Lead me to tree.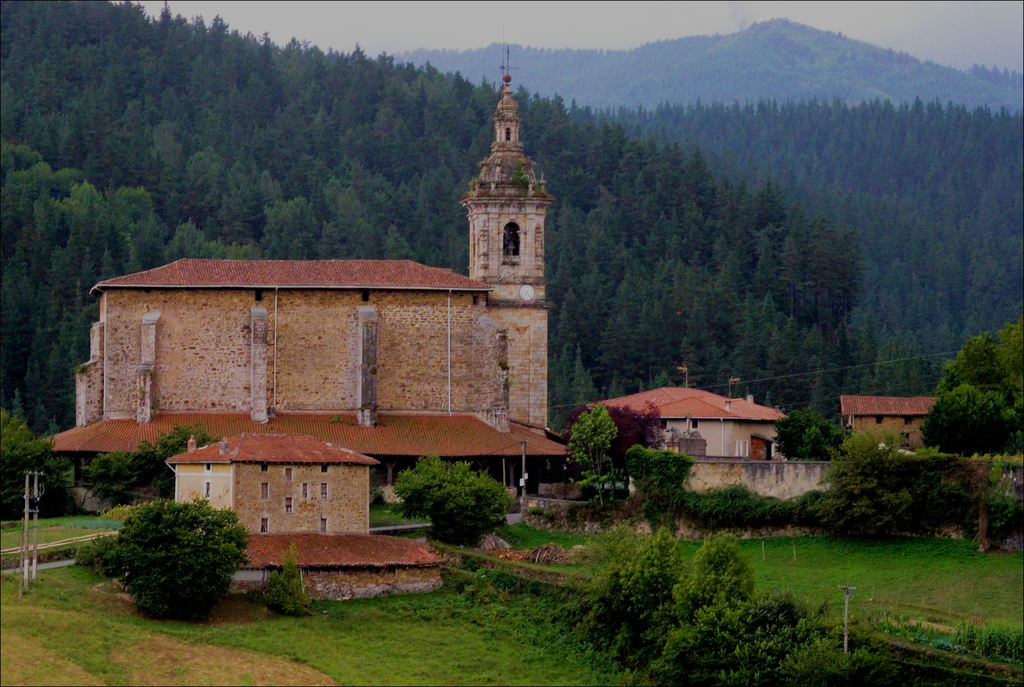
Lead to rect(551, 159, 590, 201).
